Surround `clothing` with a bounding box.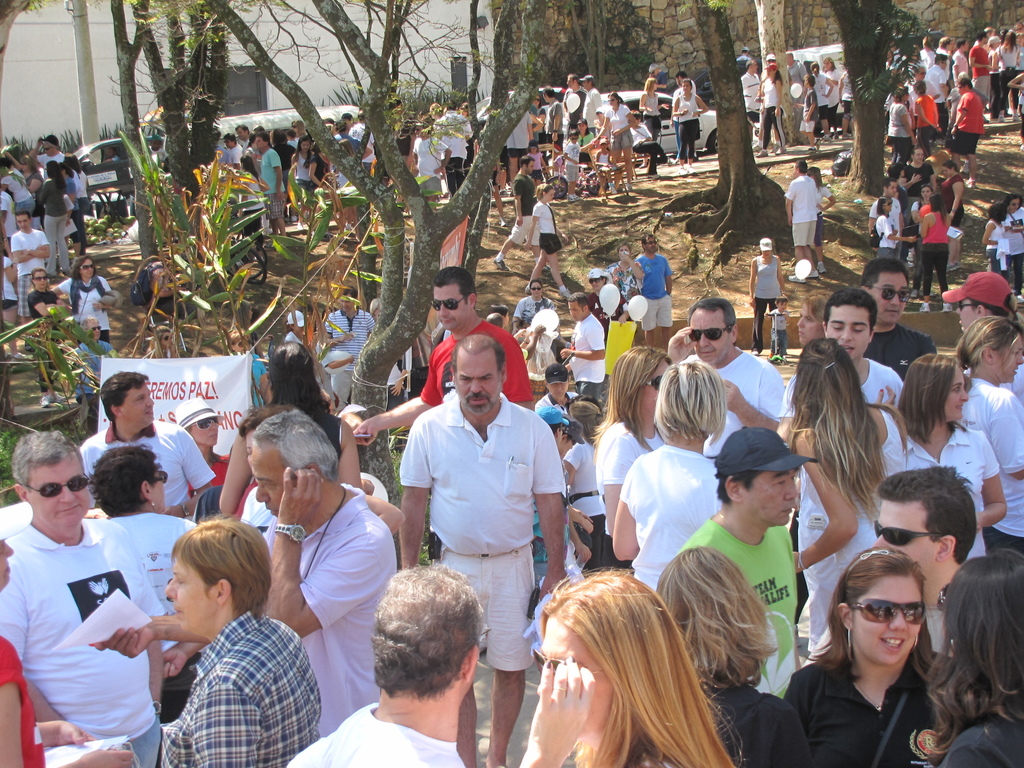
Rect(259, 148, 284, 211).
